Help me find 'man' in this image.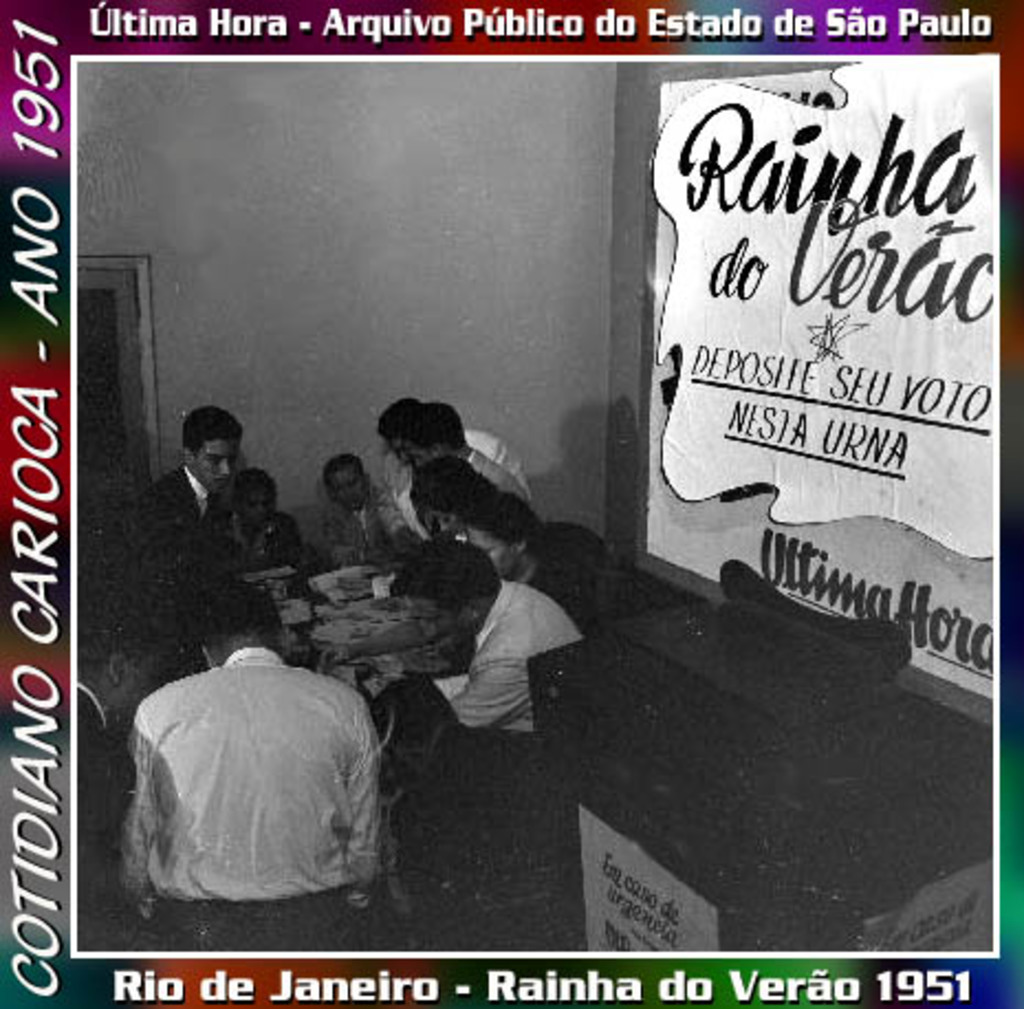
Found it: <region>379, 401, 518, 518</region>.
